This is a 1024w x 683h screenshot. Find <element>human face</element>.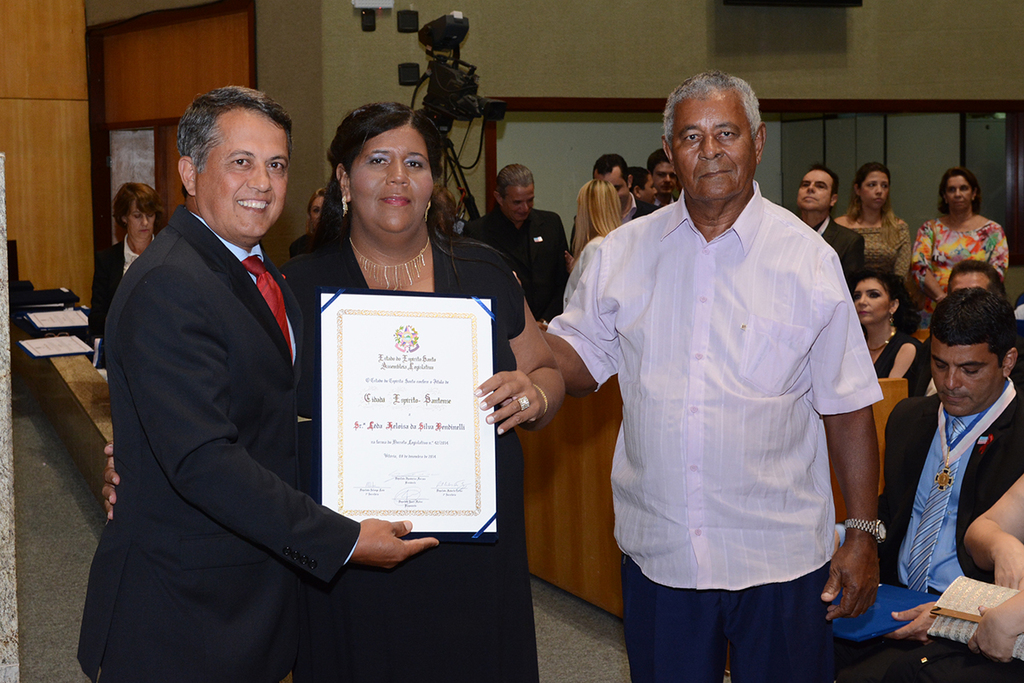
Bounding box: {"left": 672, "top": 84, "right": 753, "bottom": 204}.
